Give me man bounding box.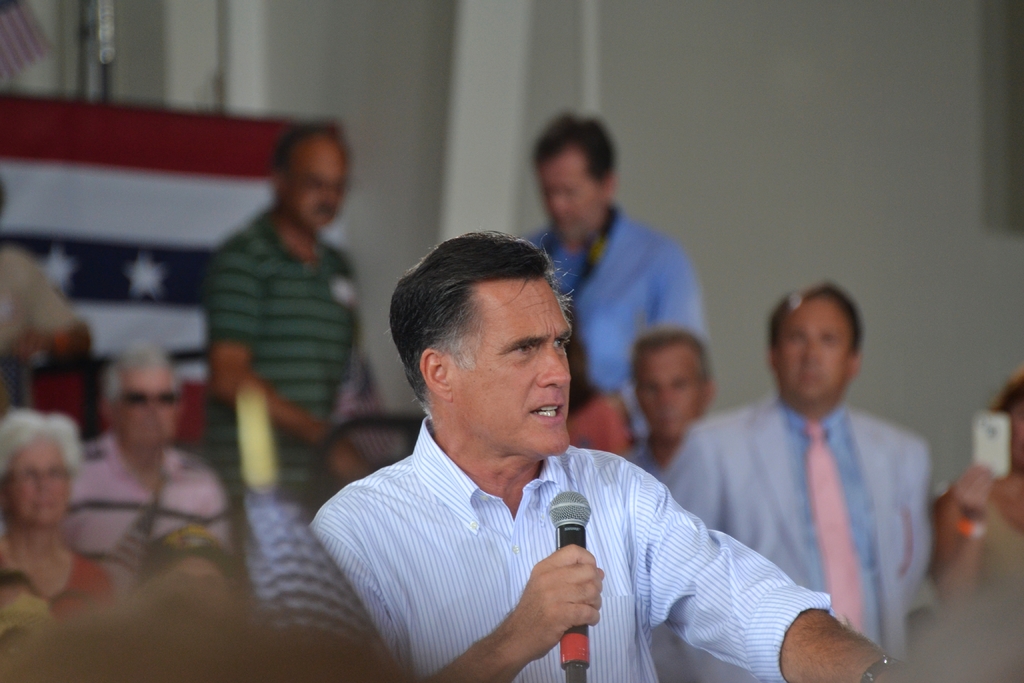
(left=656, top=283, right=936, bottom=682).
